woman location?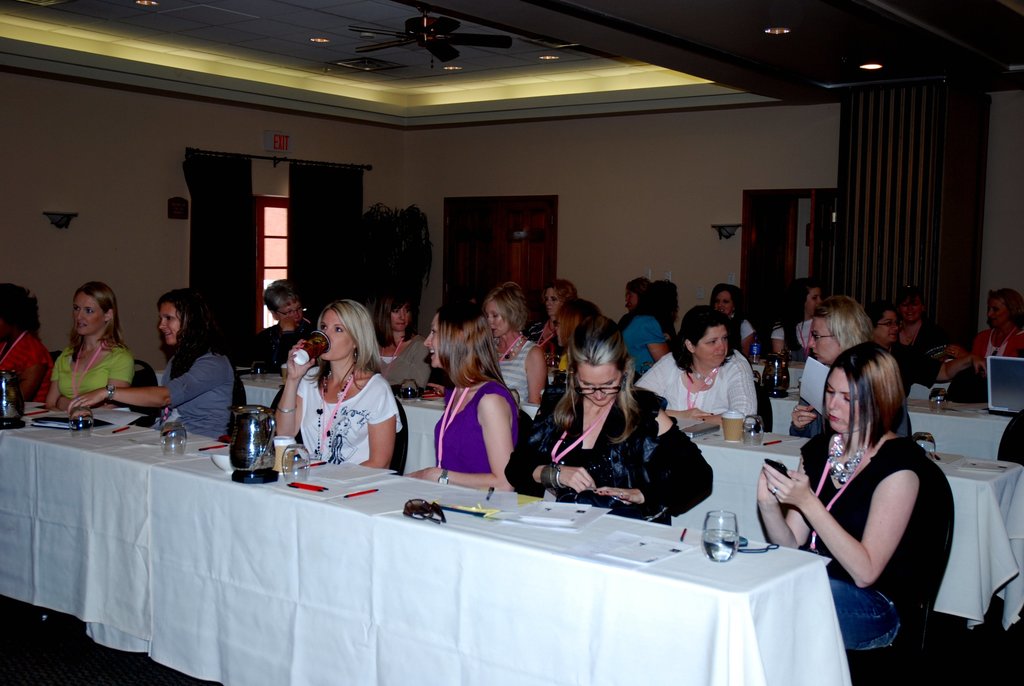
Rect(616, 277, 680, 370)
